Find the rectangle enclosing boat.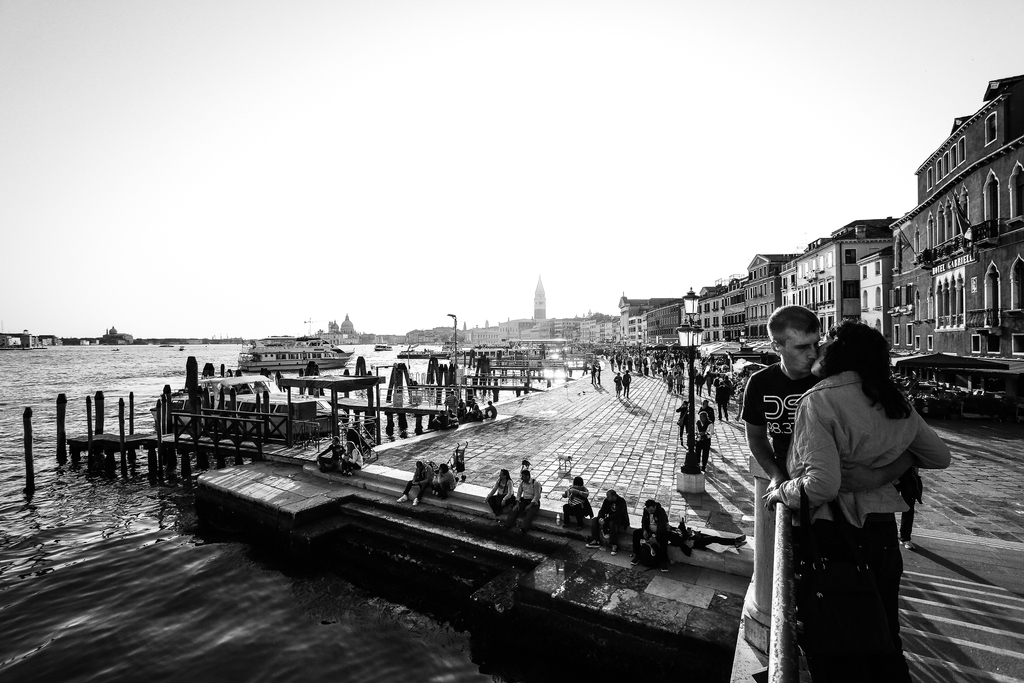
select_region(148, 372, 348, 437).
